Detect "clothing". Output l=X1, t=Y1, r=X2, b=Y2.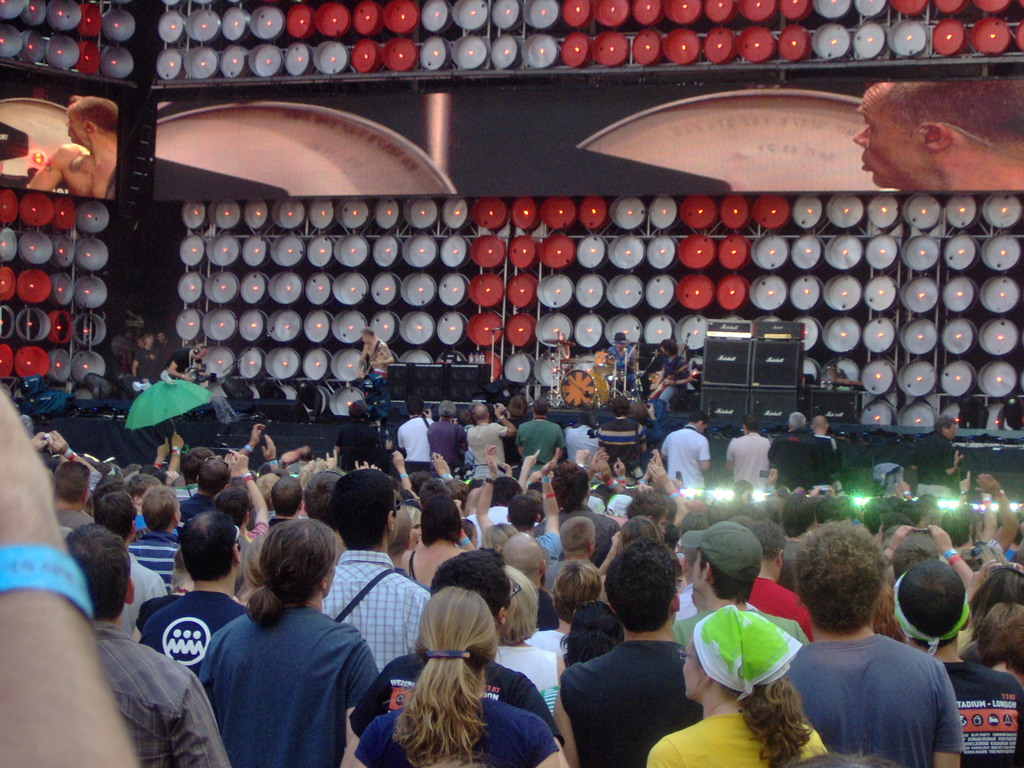
l=92, t=601, r=239, b=758.
